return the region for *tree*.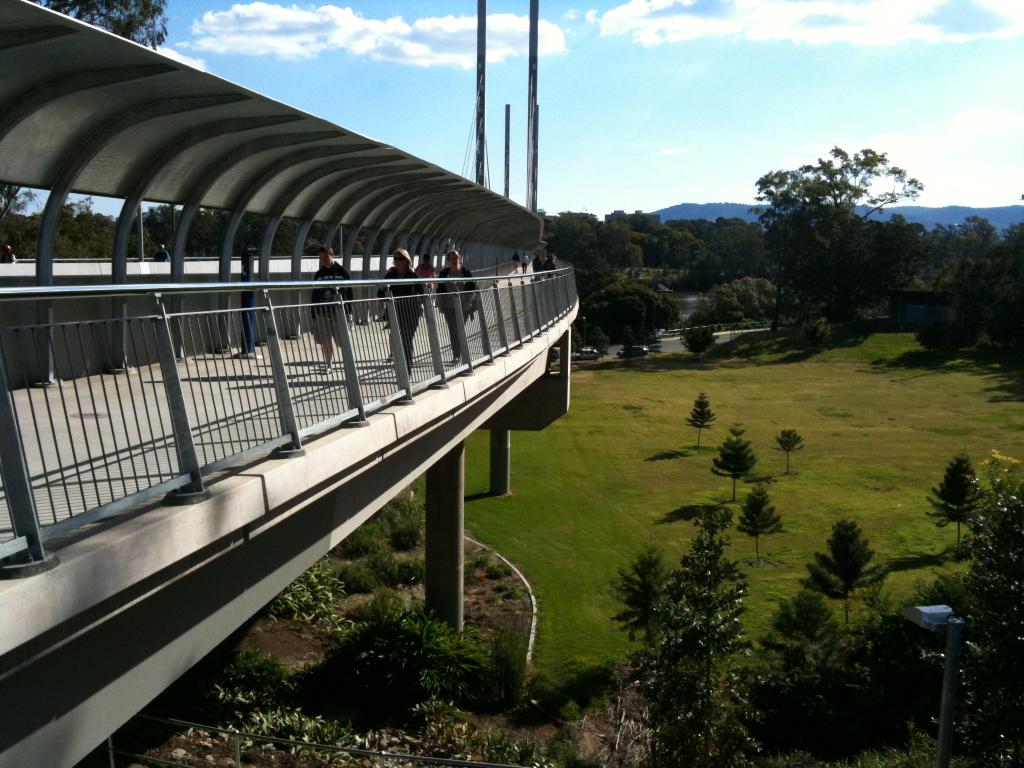
(920, 451, 980, 552).
